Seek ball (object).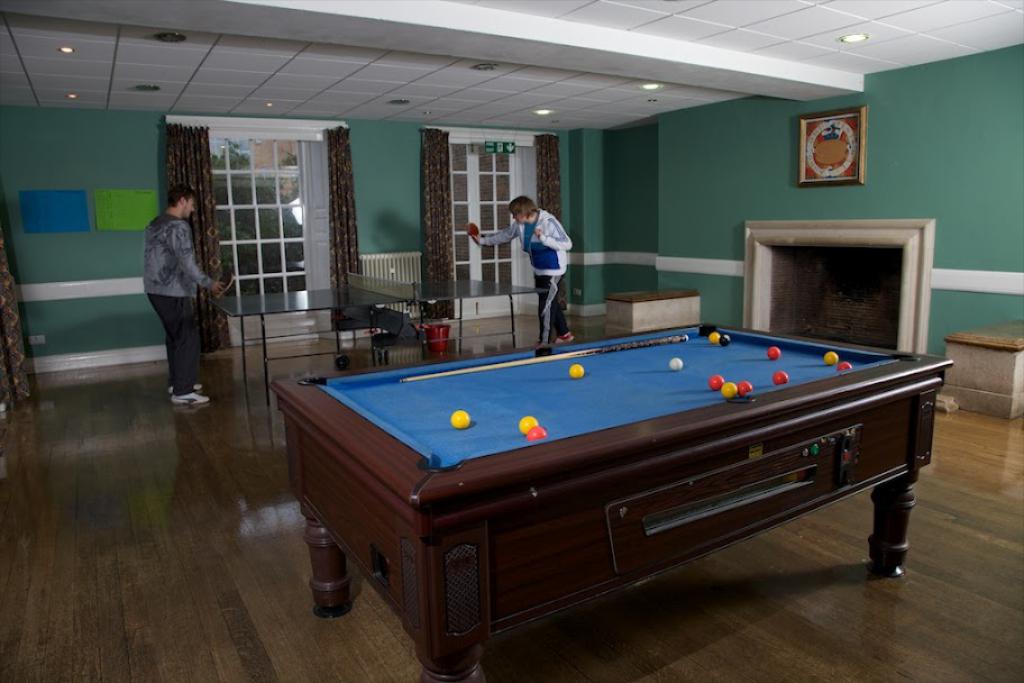
bbox=[765, 346, 780, 361].
